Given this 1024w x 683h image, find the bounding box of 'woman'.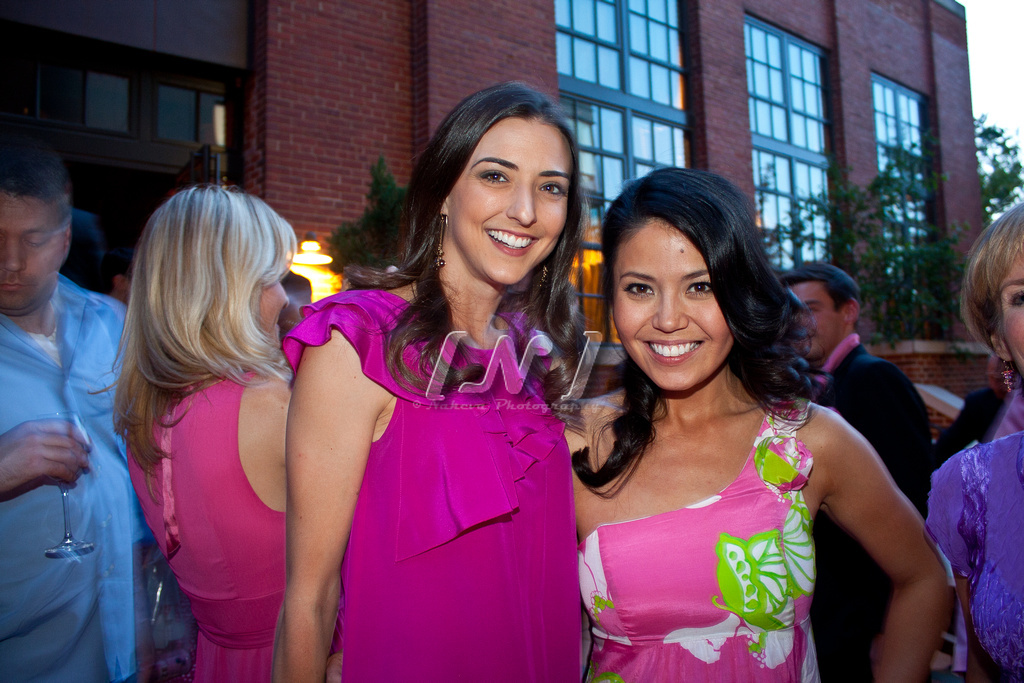
<region>924, 189, 1023, 682</region>.
